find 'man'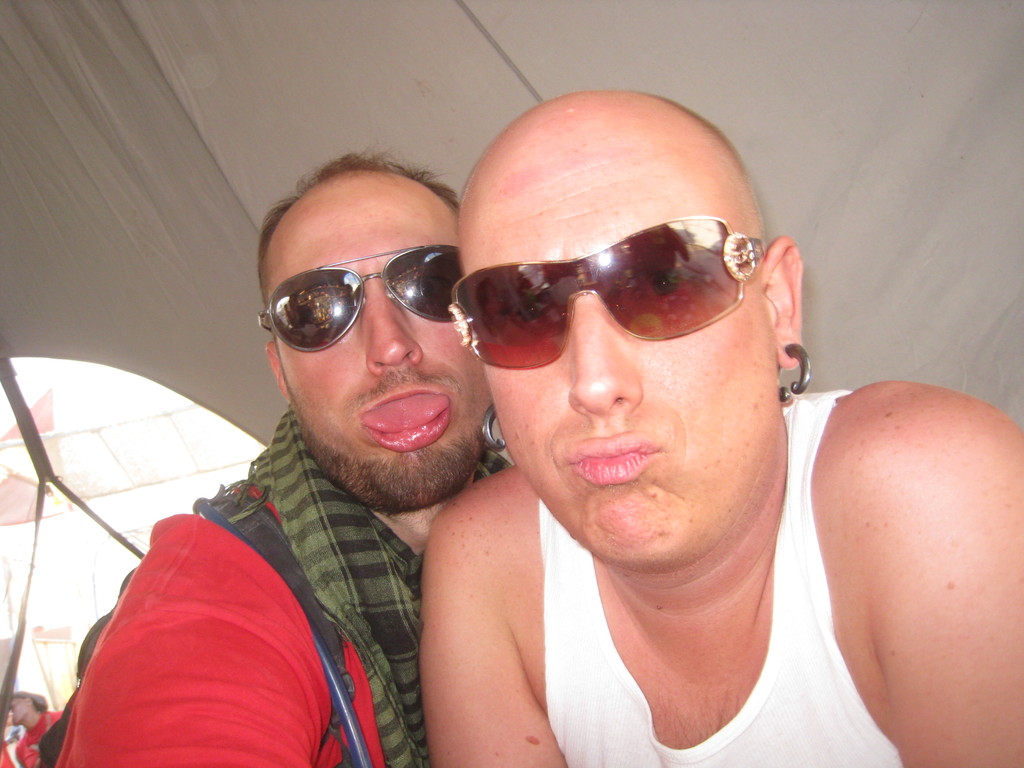
418,89,1023,767
